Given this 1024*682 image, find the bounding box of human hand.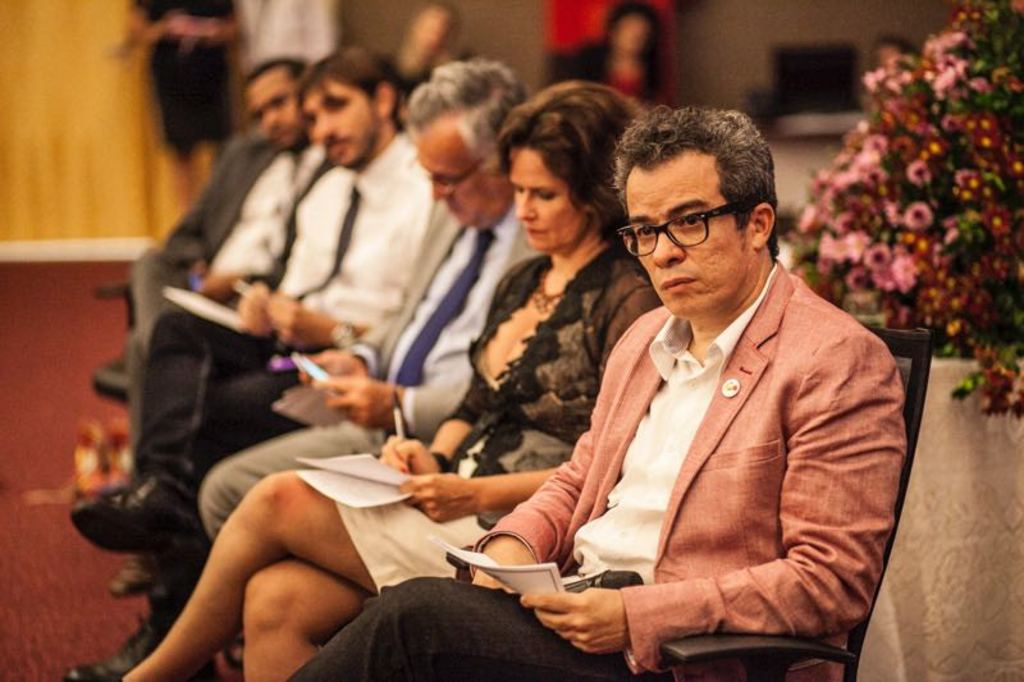
x1=470, y1=539, x2=539, y2=586.
